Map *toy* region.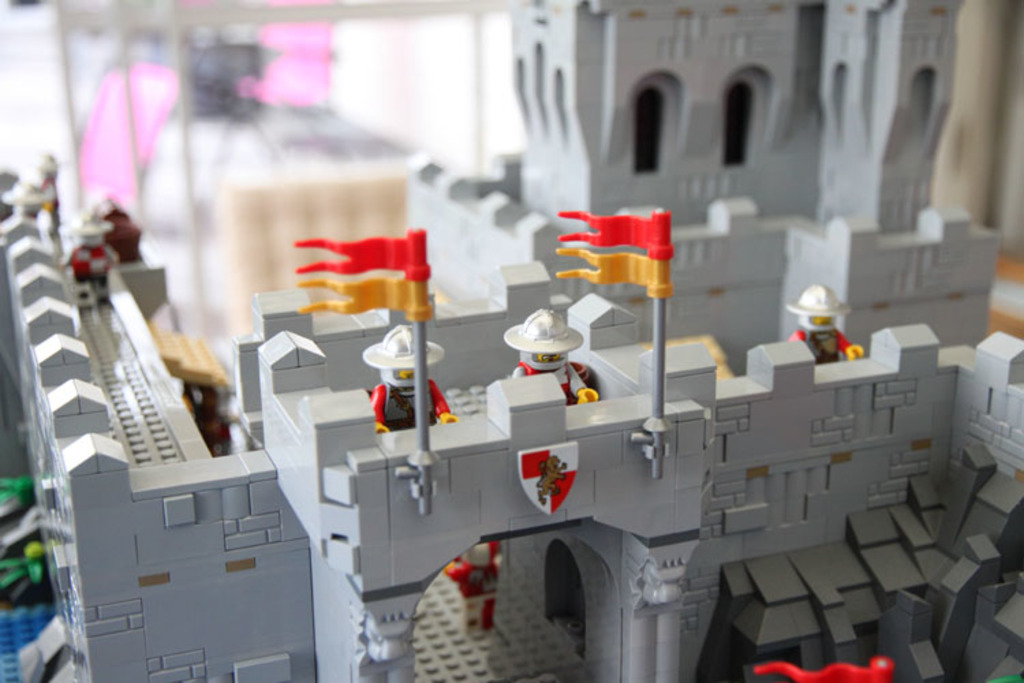
Mapped to crop(789, 284, 870, 366).
